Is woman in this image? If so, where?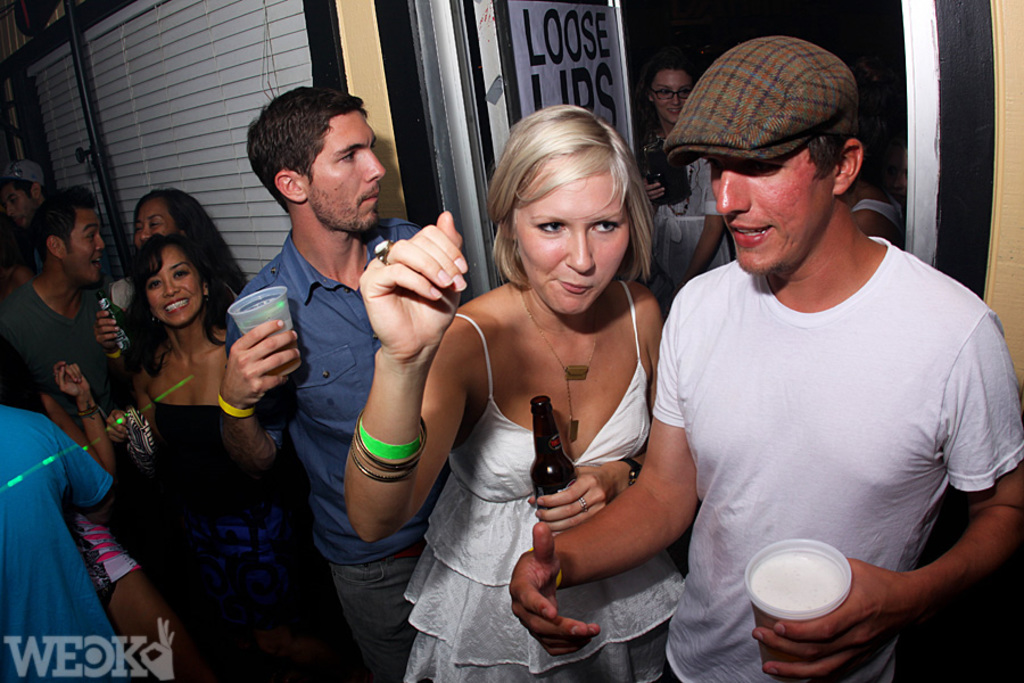
Yes, at Rect(113, 180, 253, 334).
